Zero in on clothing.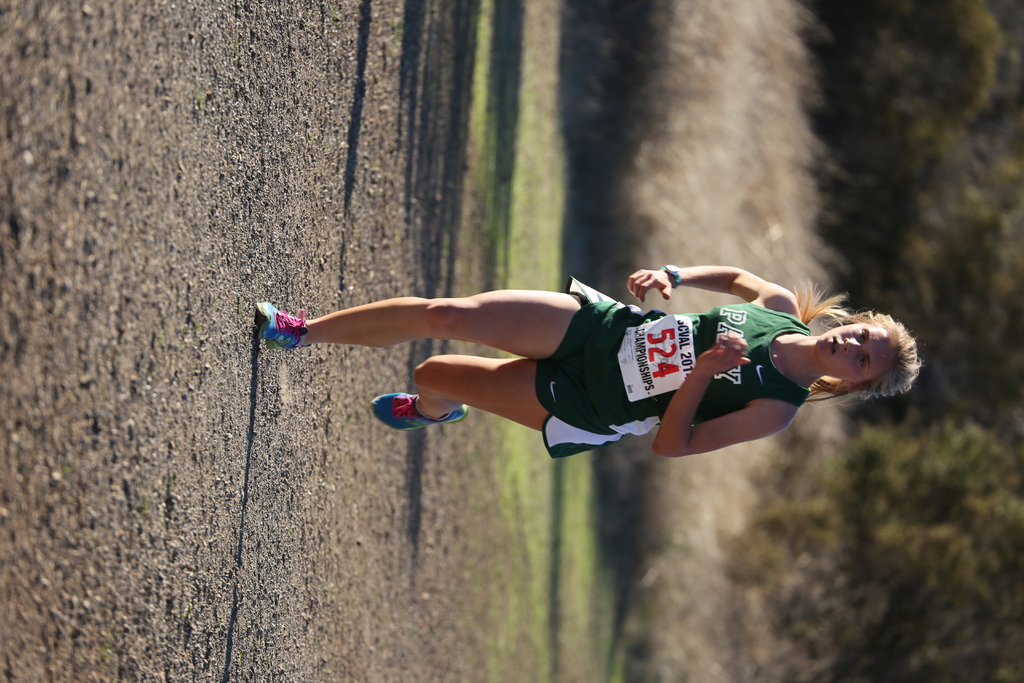
Zeroed in: rect(530, 288, 856, 442).
